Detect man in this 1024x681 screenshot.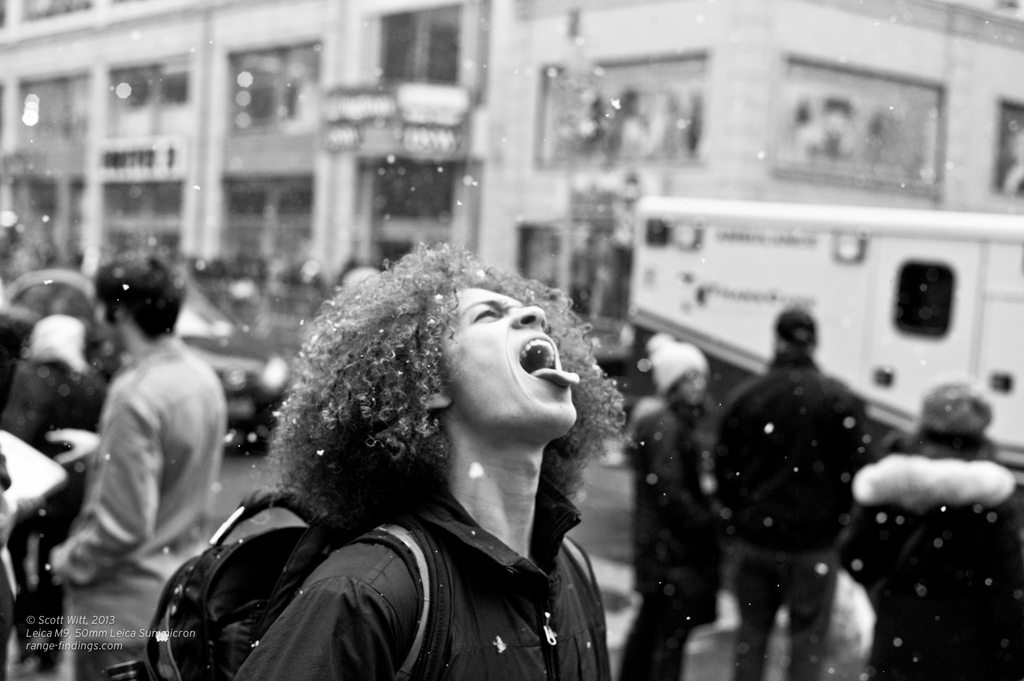
Detection: 227/241/630/680.
